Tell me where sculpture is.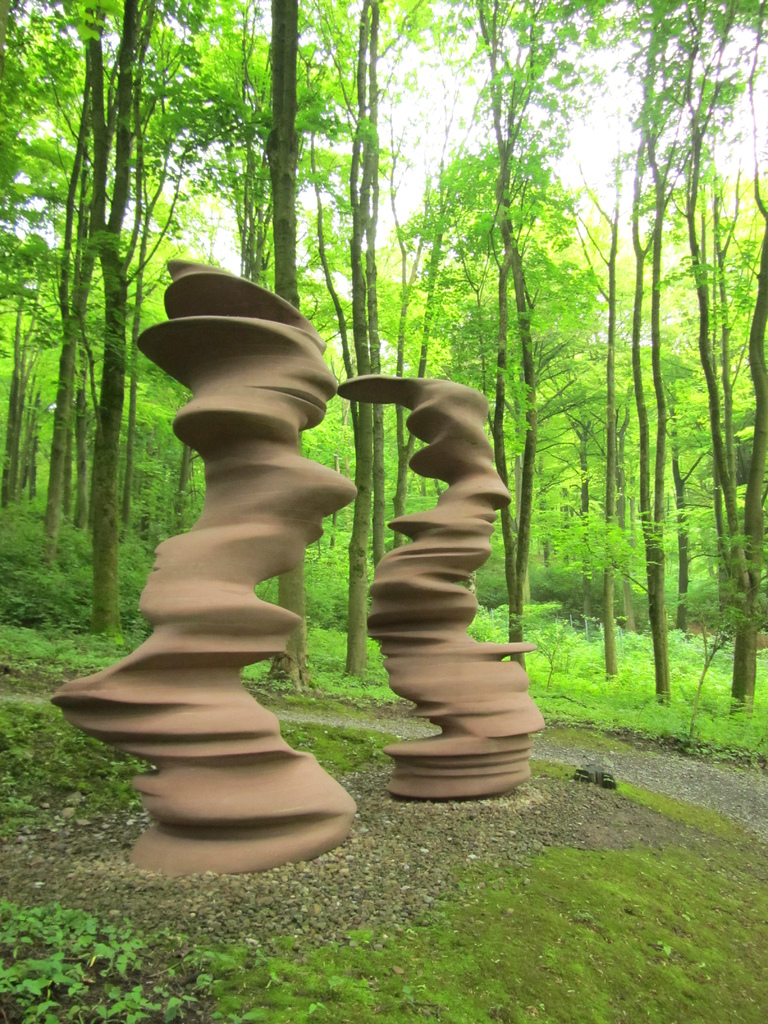
sculpture is at pyautogui.locateOnScreen(70, 284, 358, 862).
